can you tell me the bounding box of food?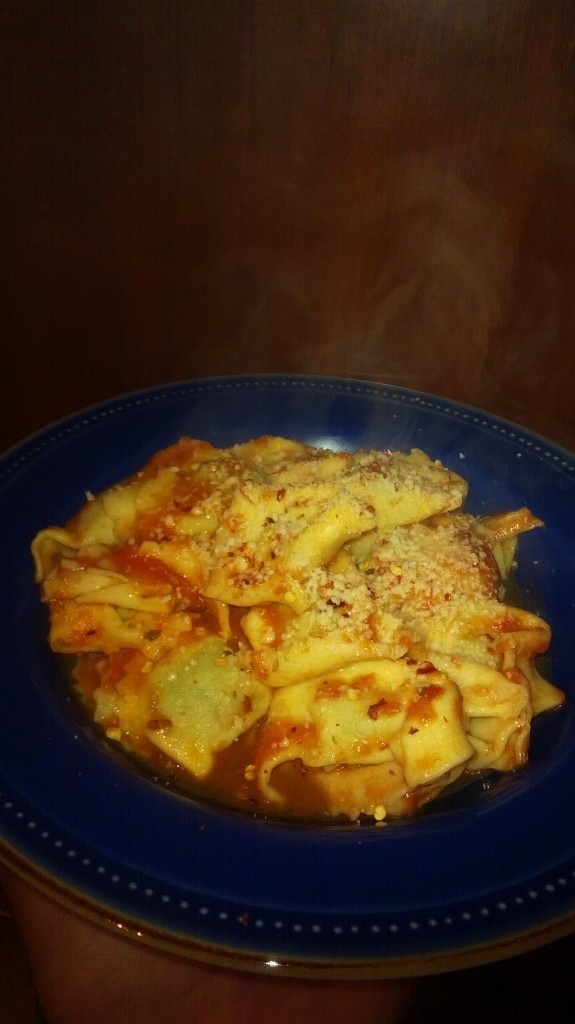
detection(54, 435, 555, 824).
